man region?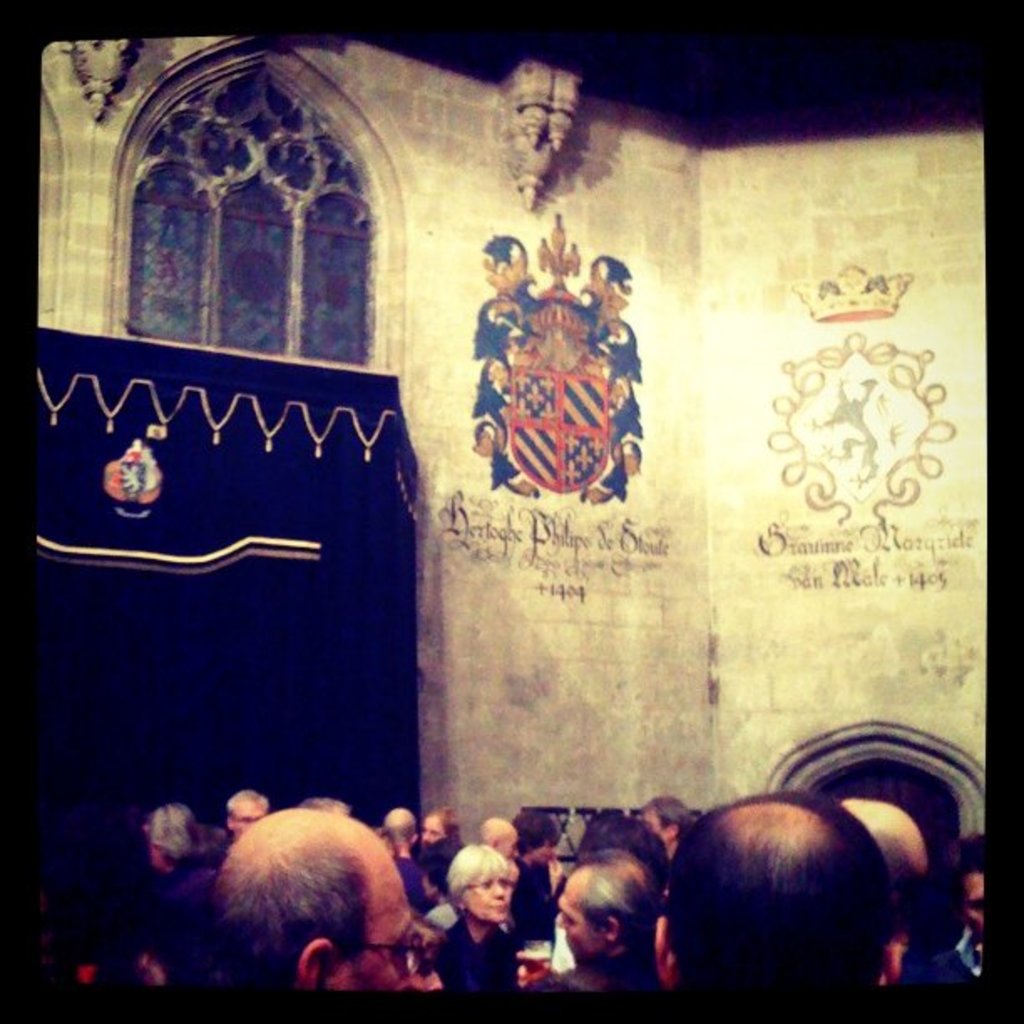
534/862/656/991
